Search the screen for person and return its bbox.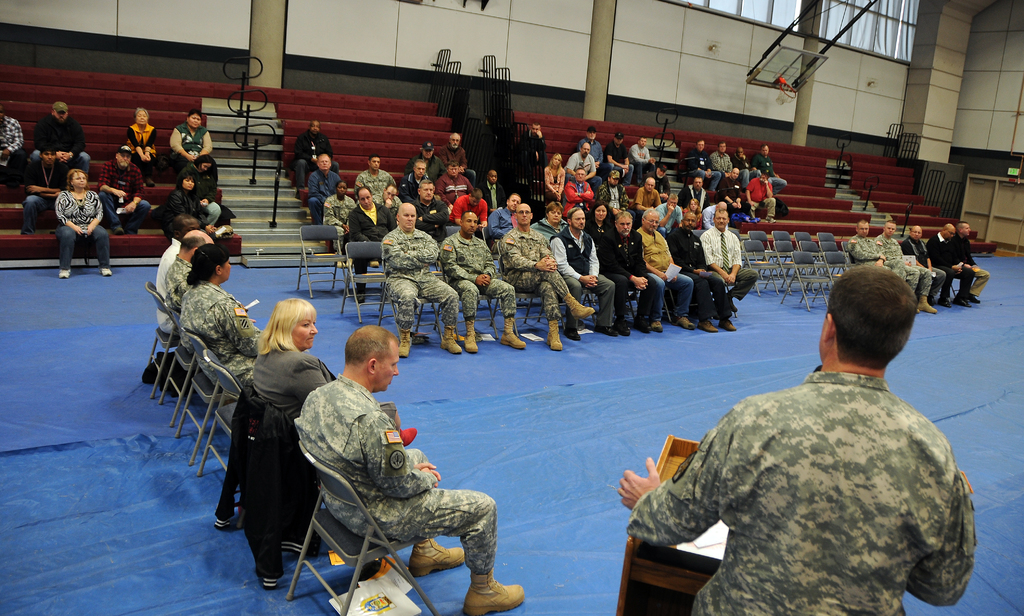
Found: bbox=[706, 140, 735, 179].
